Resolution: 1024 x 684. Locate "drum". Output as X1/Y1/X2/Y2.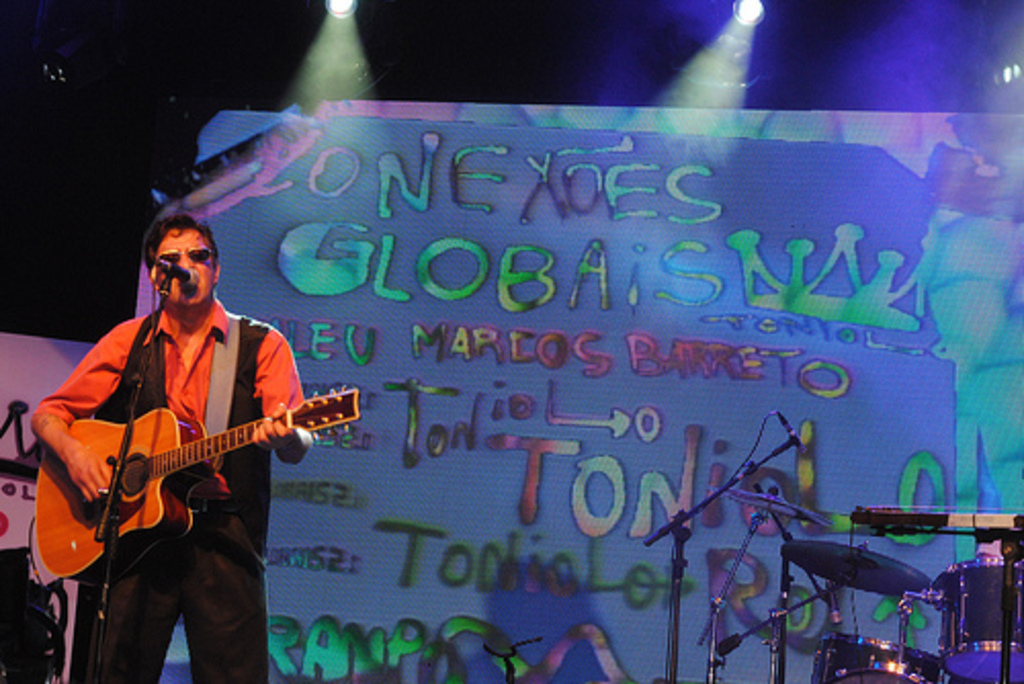
911/549/1022/682.
